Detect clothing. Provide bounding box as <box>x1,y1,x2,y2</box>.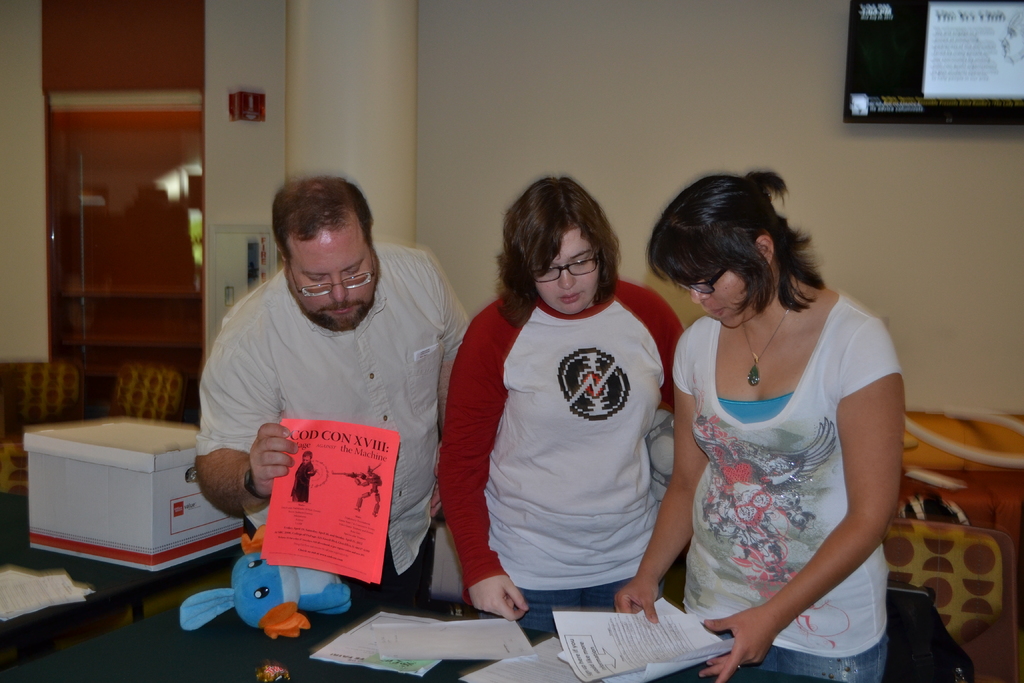
<box>461,256,685,611</box>.
